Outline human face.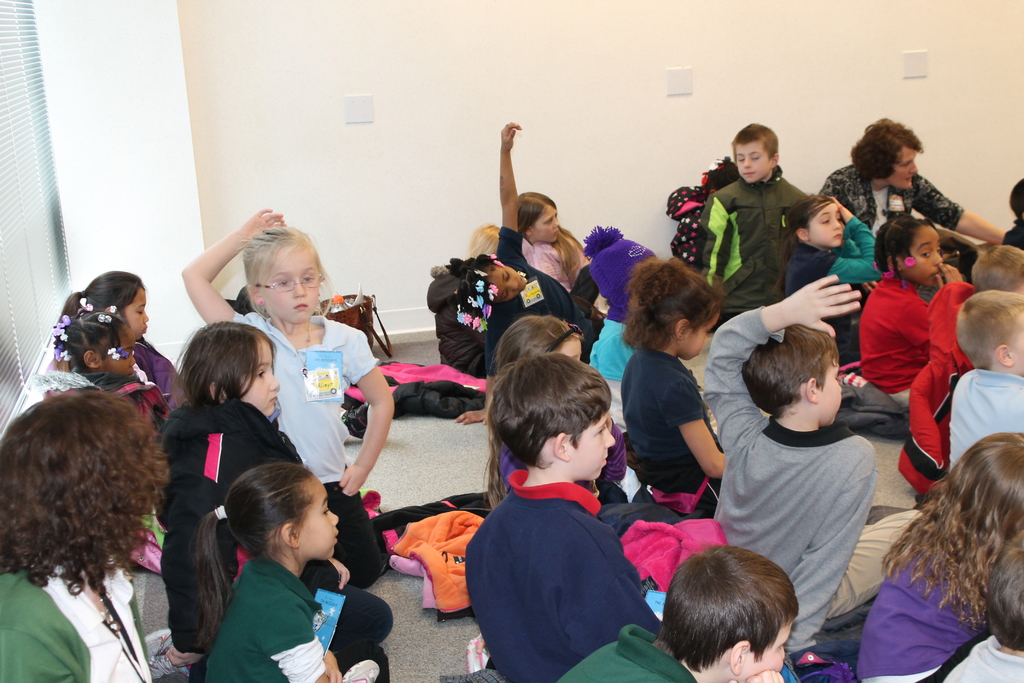
Outline: rect(811, 204, 849, 248).
